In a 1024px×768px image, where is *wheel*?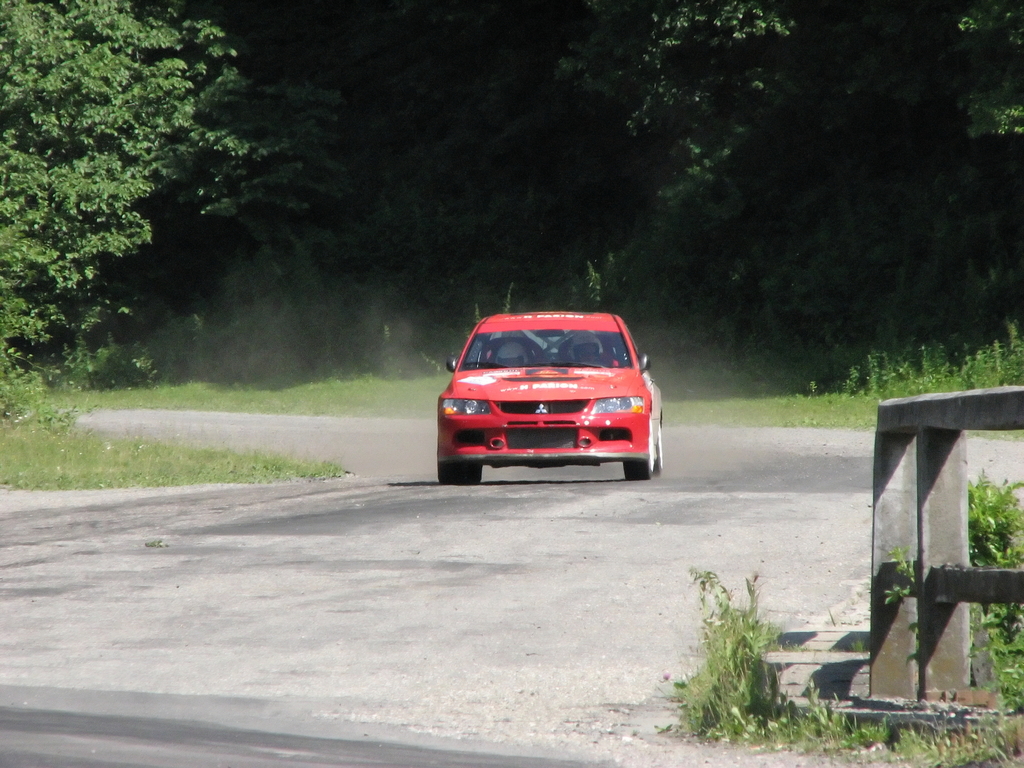
433/447/478/492.
